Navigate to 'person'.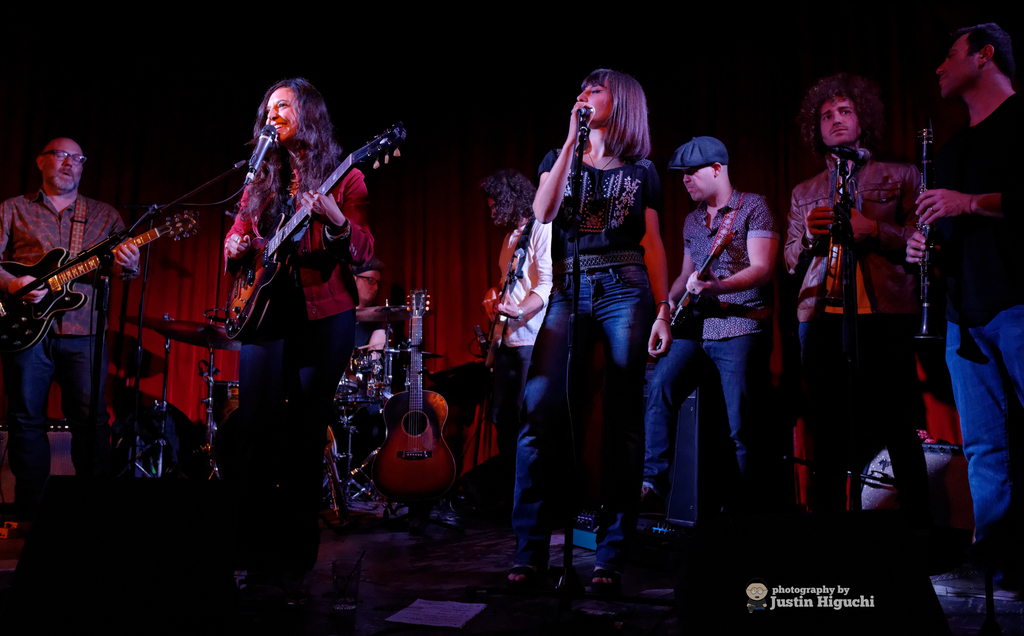
Navigation target: Rect(0, 140, 140, 519).
